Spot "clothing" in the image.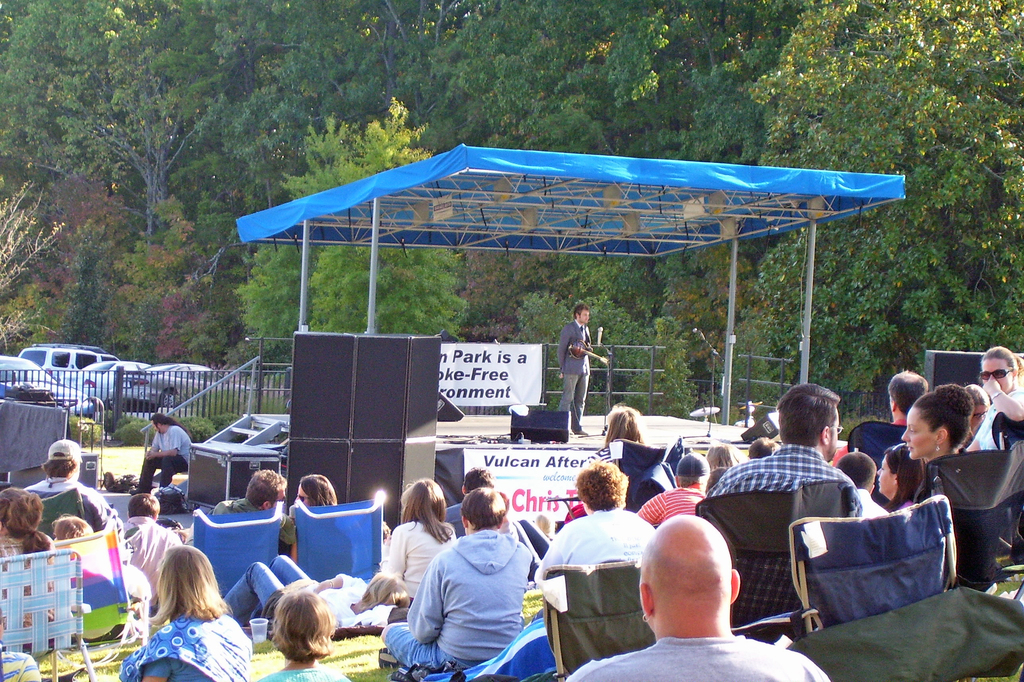
"clothing" found at (119,516,182,607).
